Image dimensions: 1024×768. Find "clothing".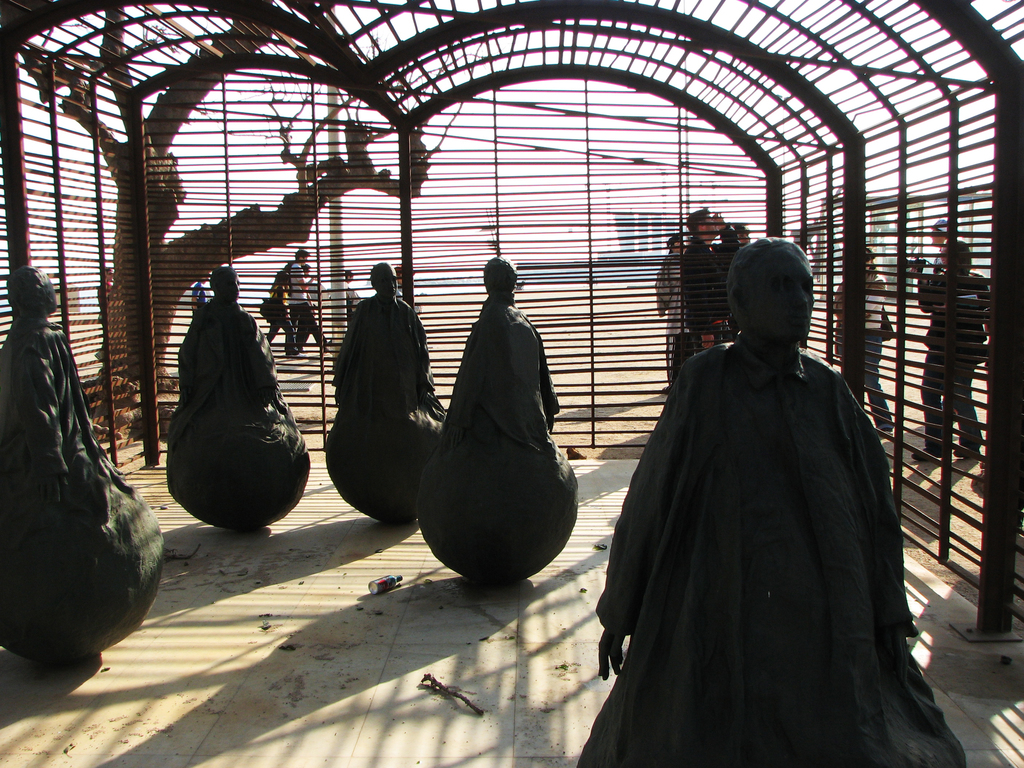
[920, 261, 988, 452].
